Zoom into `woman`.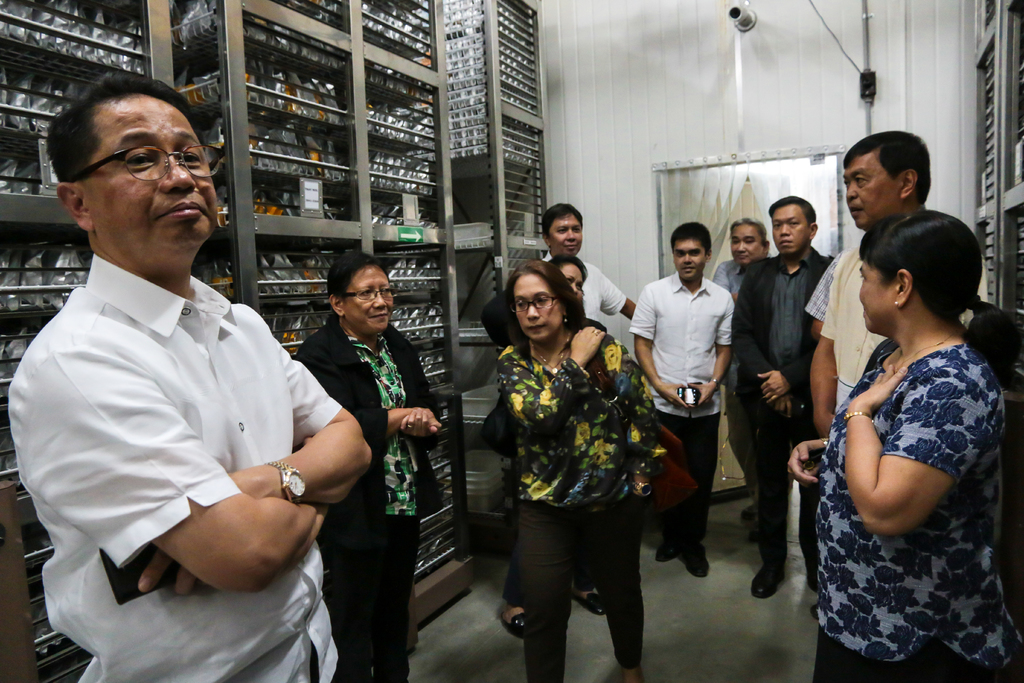
Zoom target: left=495, top=258, right=650, bottom=682.
